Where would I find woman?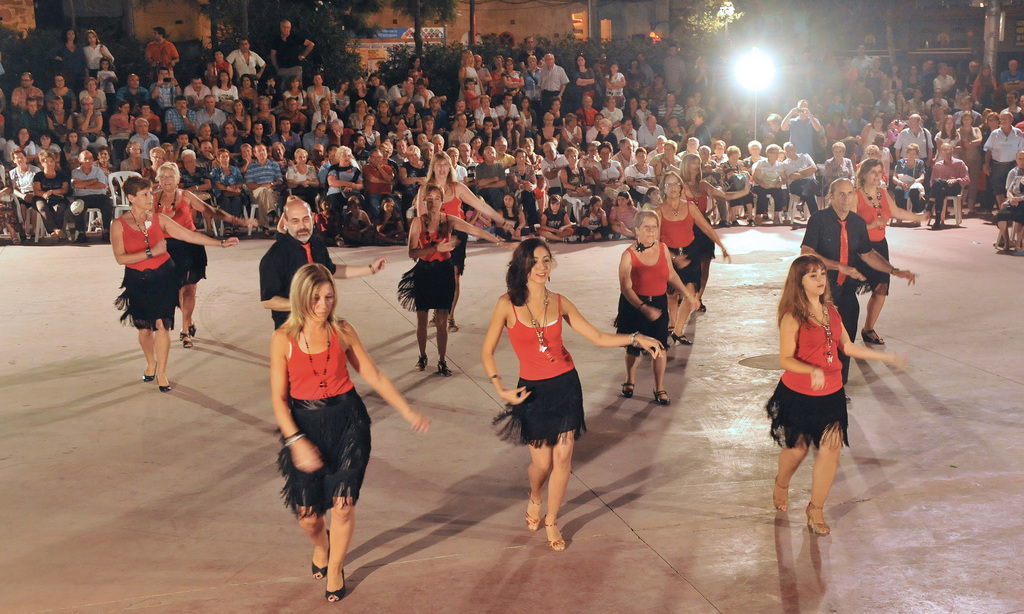
At <bbox>852, 159, 932, 345</bbox>.
